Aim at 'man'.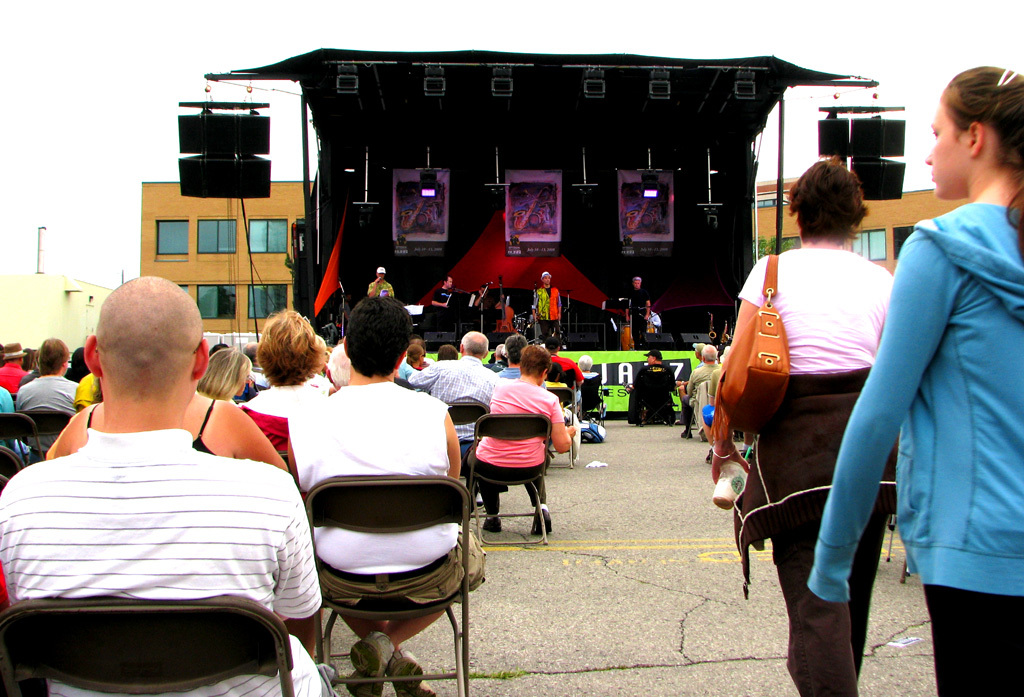
Aimed at l=532, t=271, r=569, b=351.
